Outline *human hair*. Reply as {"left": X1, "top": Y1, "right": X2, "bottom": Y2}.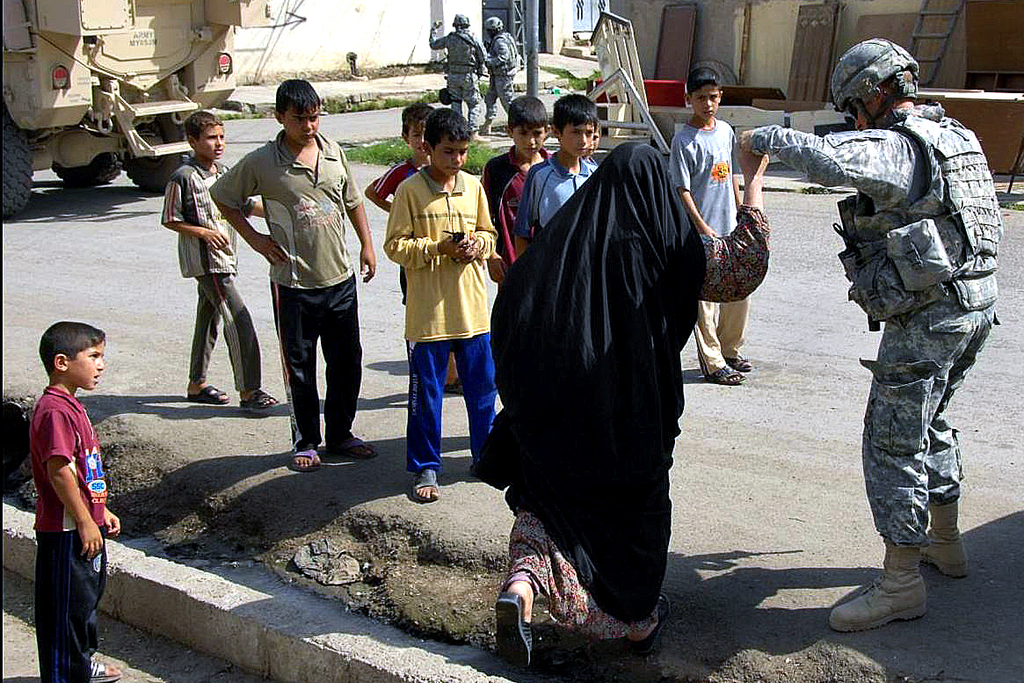
{"left": 877, "top": 66, "right": 917, "bottom": 105}.
